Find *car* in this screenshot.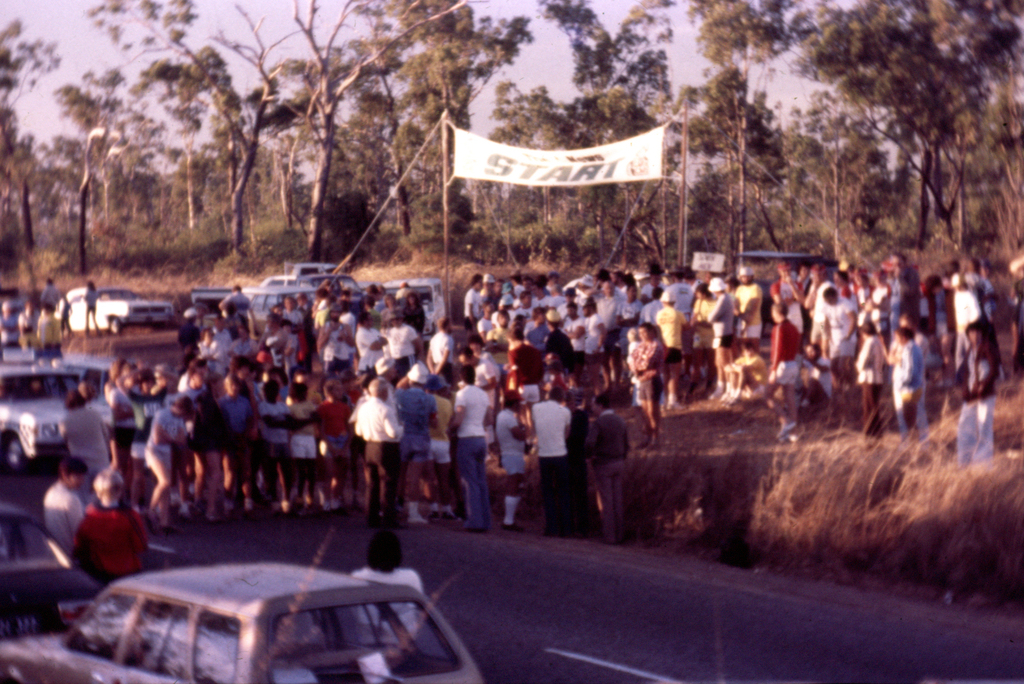
The bounding box for *car* is bbox(231, 284, 317, 330).
